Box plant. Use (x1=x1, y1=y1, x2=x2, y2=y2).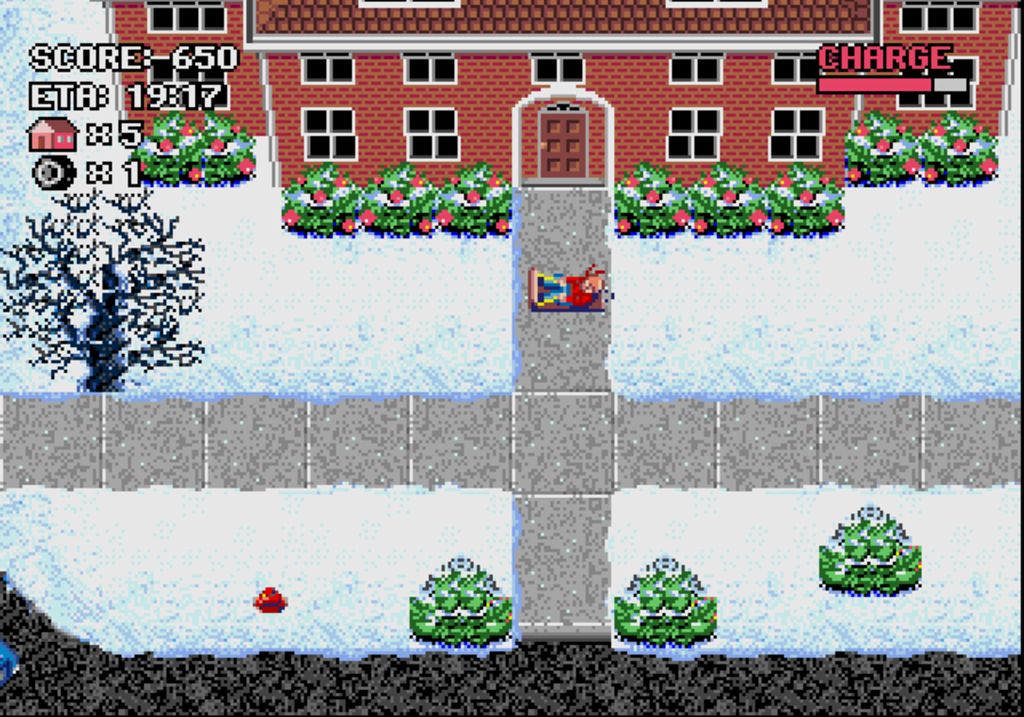
(x1=282, y1=163, x2=368, y2=245).
